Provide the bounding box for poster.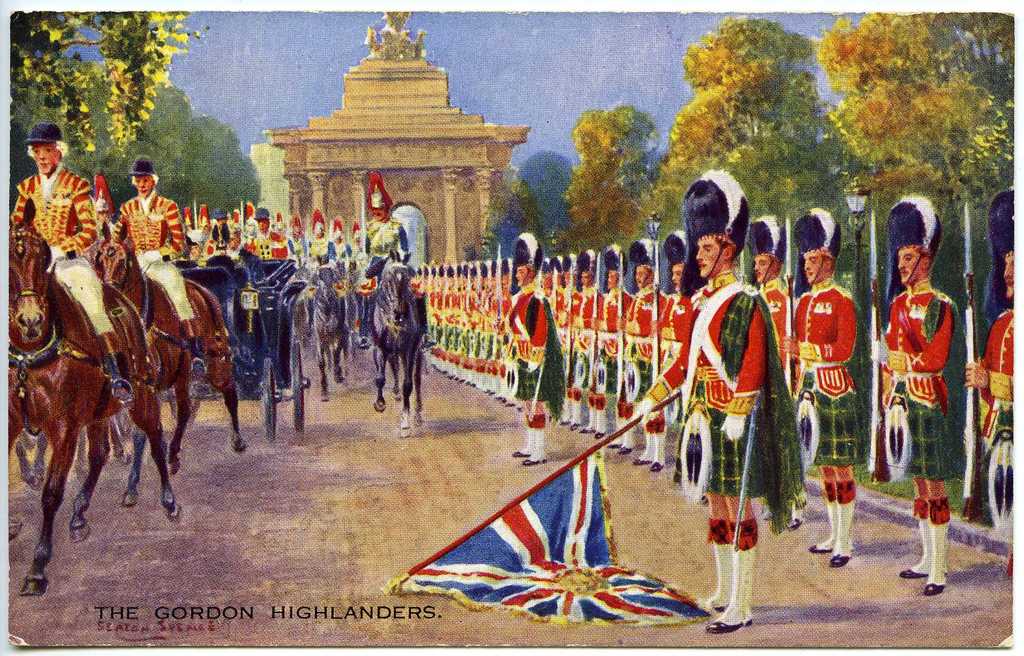
<box>6,7,1012,652</box>.
